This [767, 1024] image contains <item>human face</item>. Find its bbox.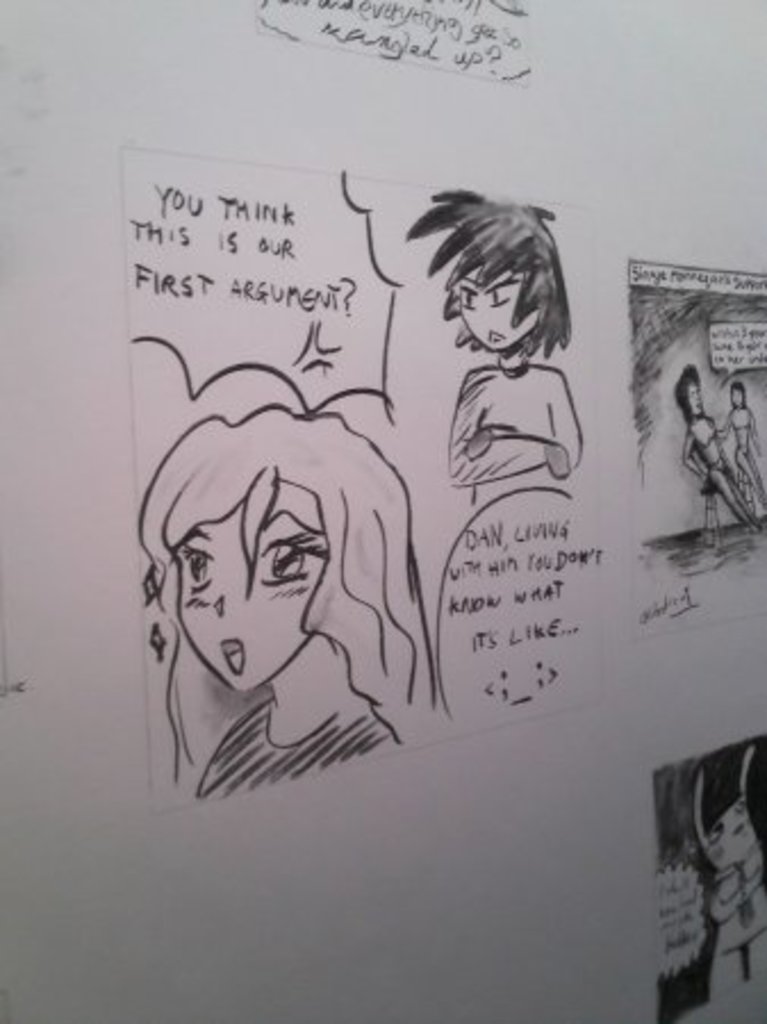
x1=694, y1=794, x2=760, y2=872.
